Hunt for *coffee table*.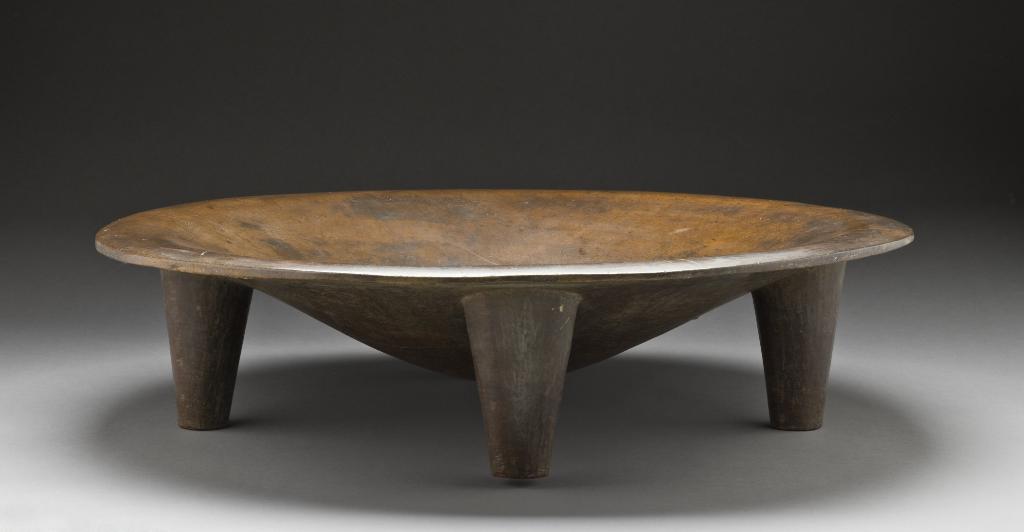
Hunted down at [92,186,918,479].
